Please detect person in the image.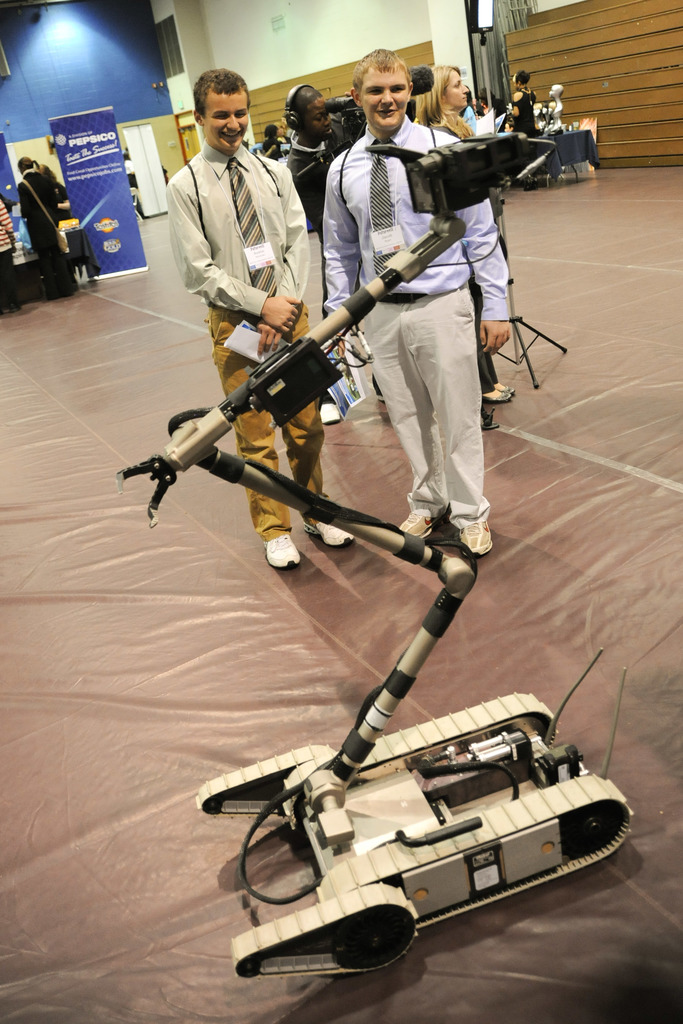
select_region(158, 60, 352, 574).
